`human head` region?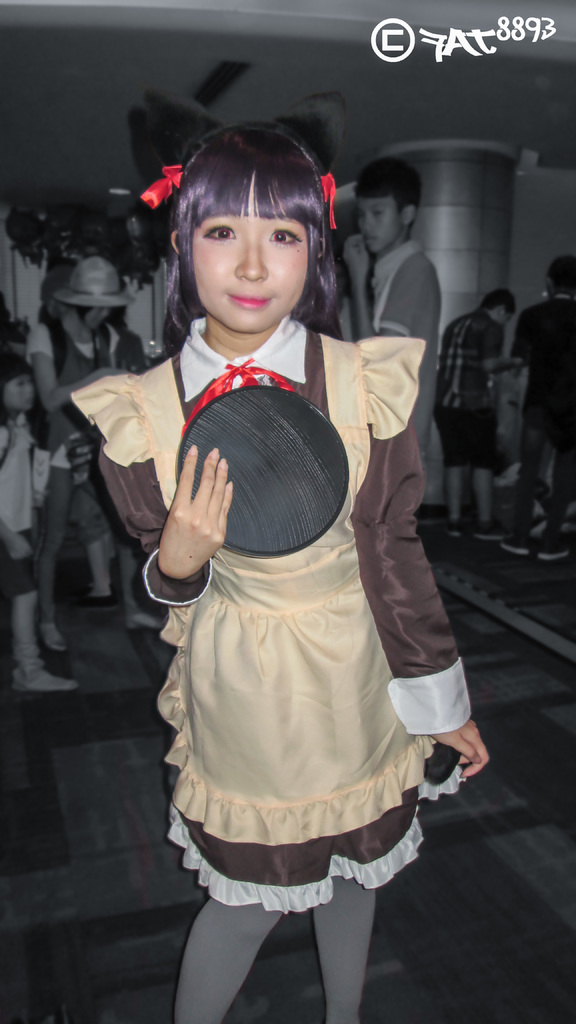
locate(0, 352, 37, 413)
